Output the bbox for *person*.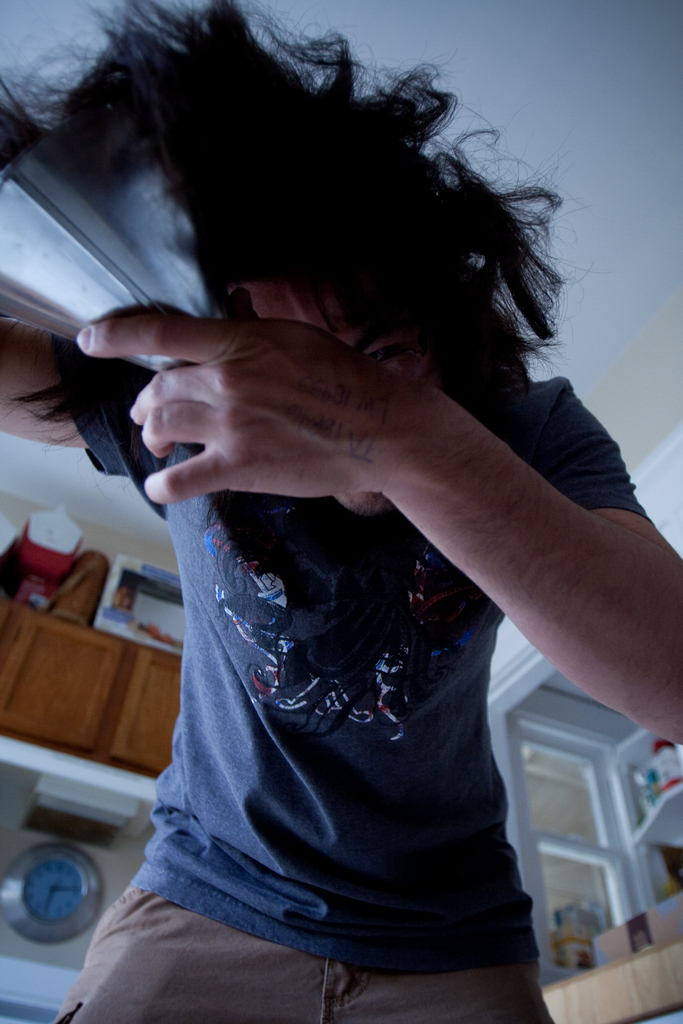
x1=0 y1=0 x2=682 y2=1023.
